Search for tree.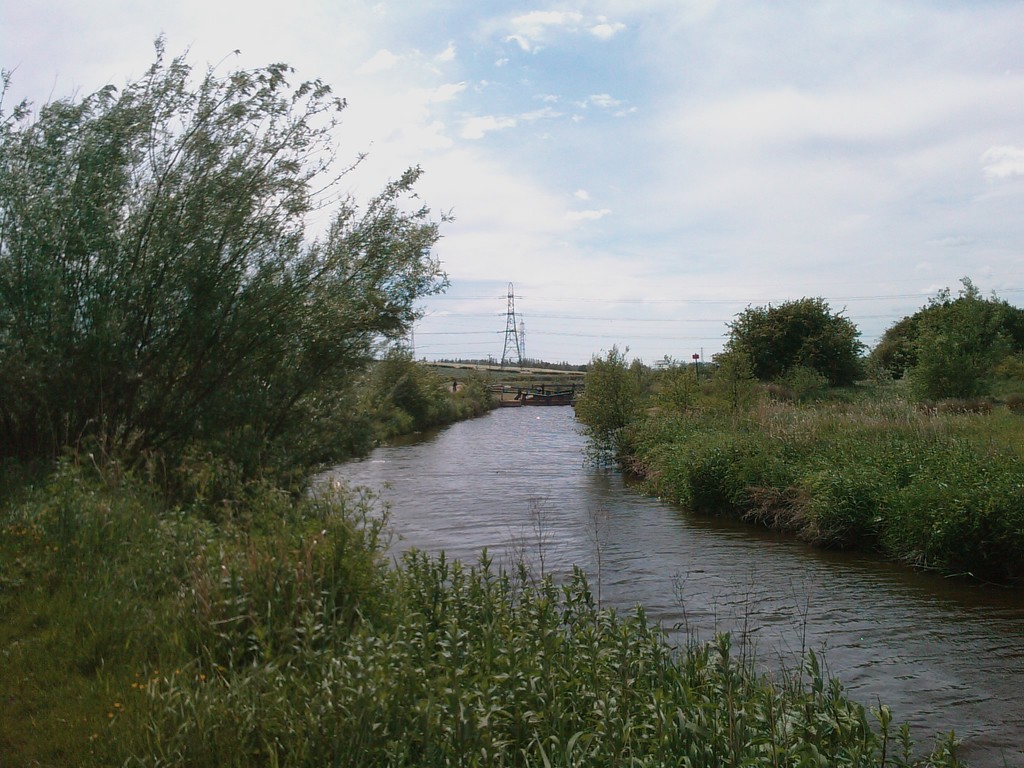
Found at (376, 331, 422, 404).
